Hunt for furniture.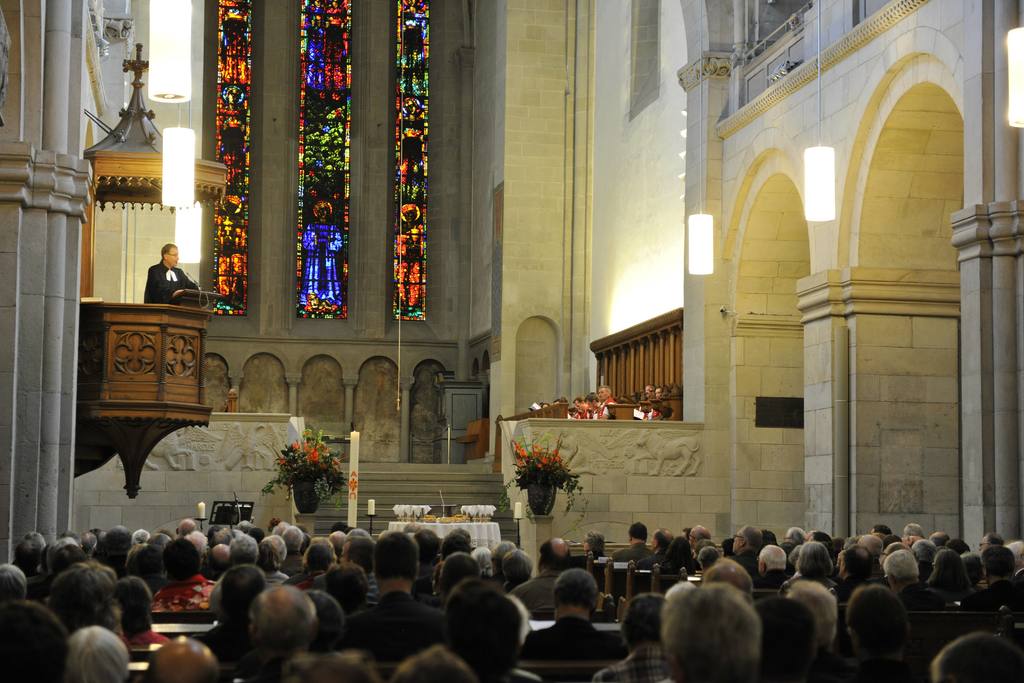
Hunted down at (460, 419, 490, 461).
